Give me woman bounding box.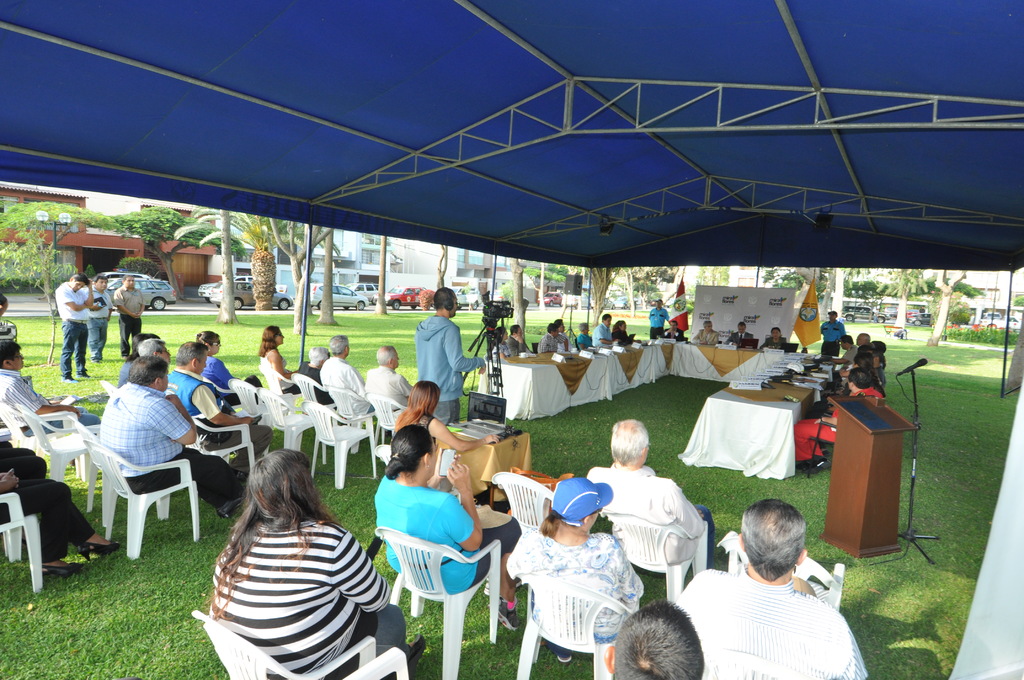
(x1=550, y1=314, x2=574, y2=348).
